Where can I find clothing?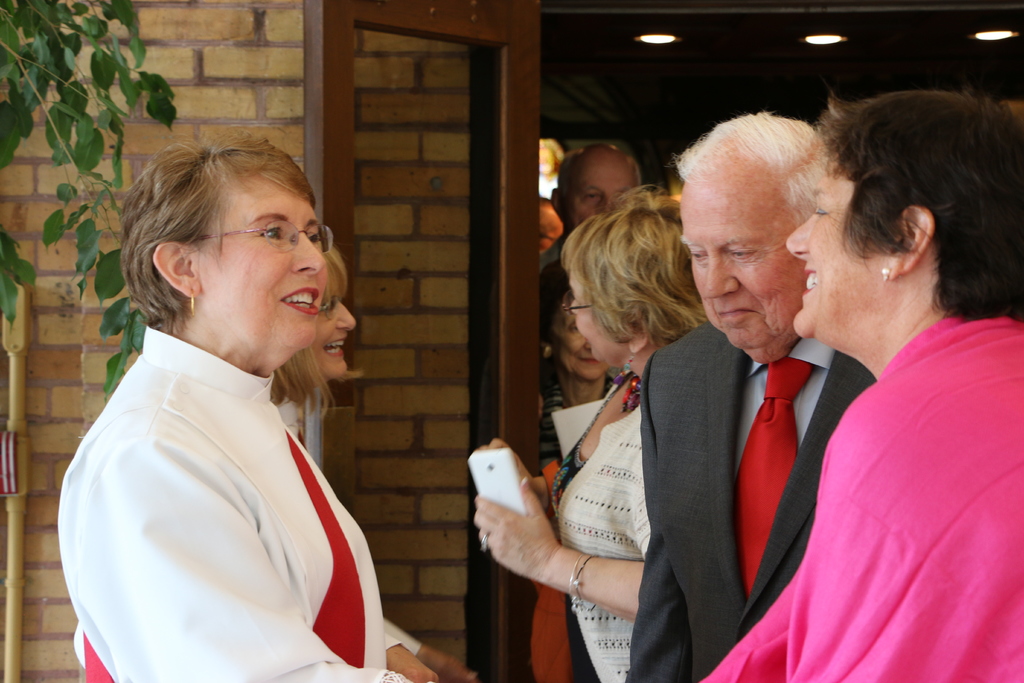
You can find it at {"left": 624, "top": 320, "right": 876, "bottom": 682}.
